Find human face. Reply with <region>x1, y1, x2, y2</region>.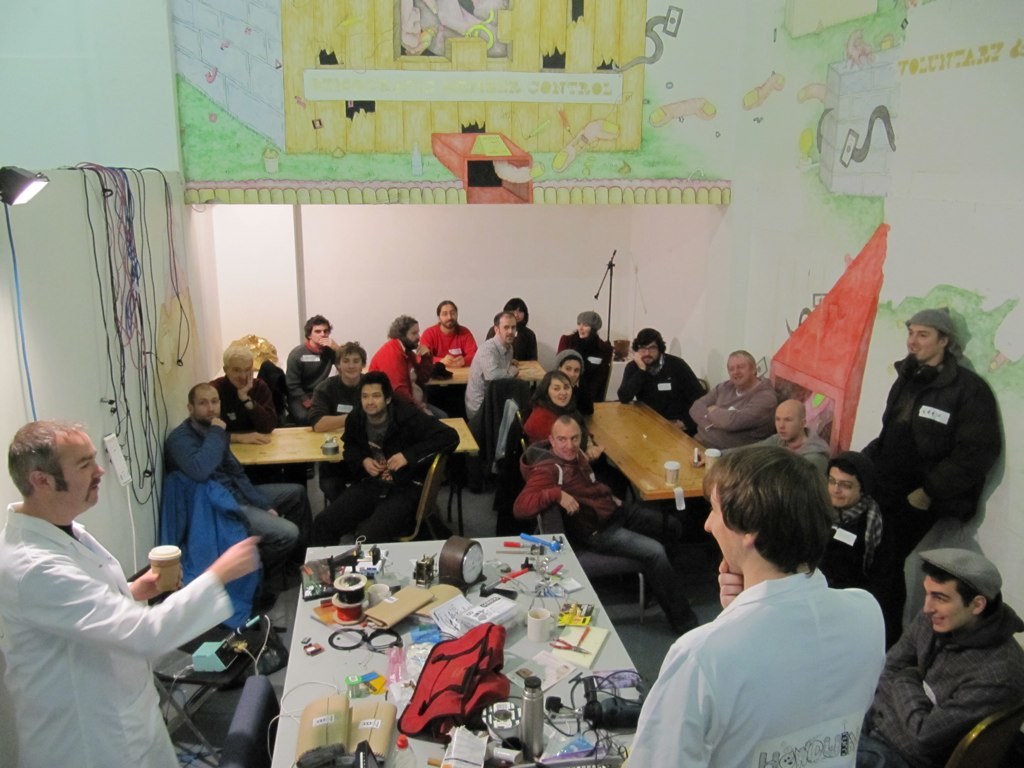
<region>775, 408, 799, 439</region>.
